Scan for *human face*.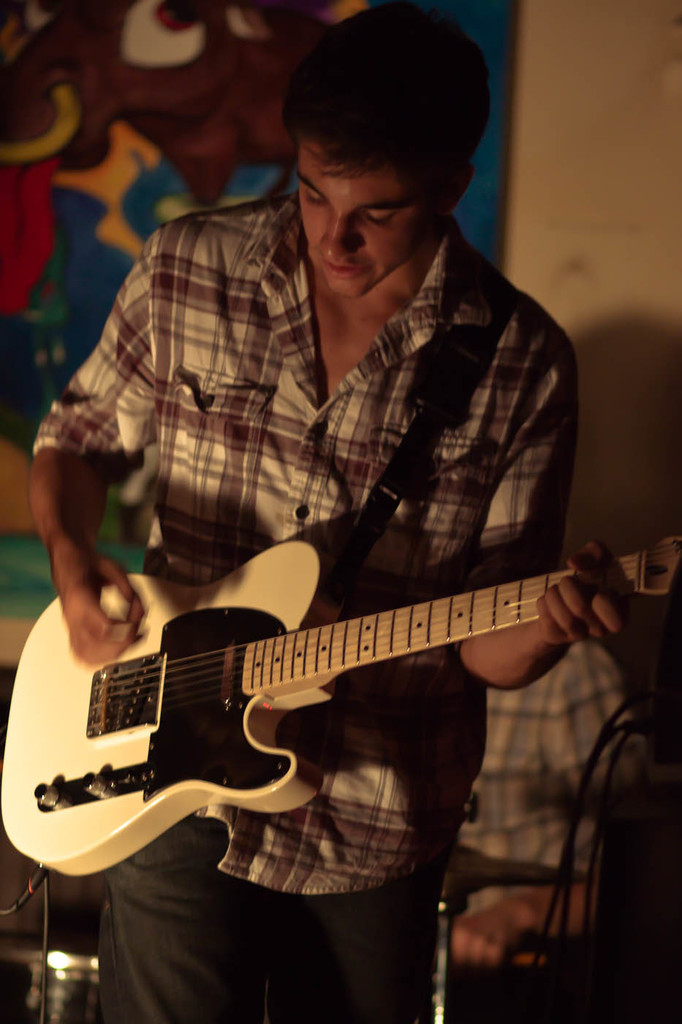
Scan result: locate(302, 139, 435, 297).
